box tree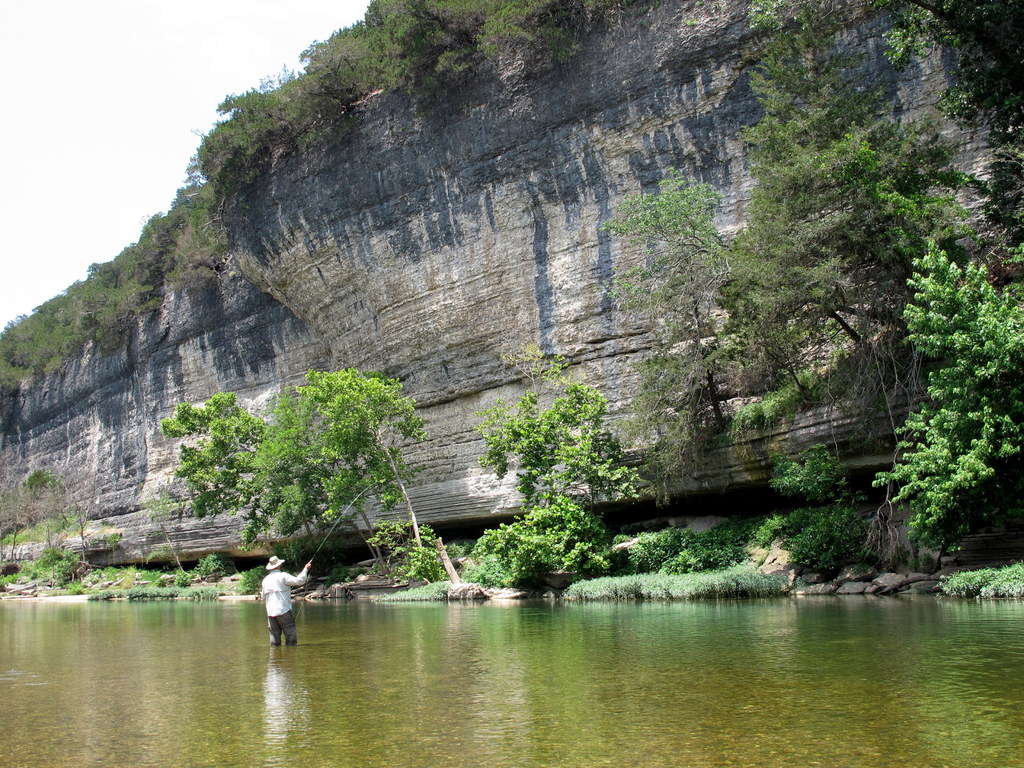
bbox=[150, 393, 321, 569]
